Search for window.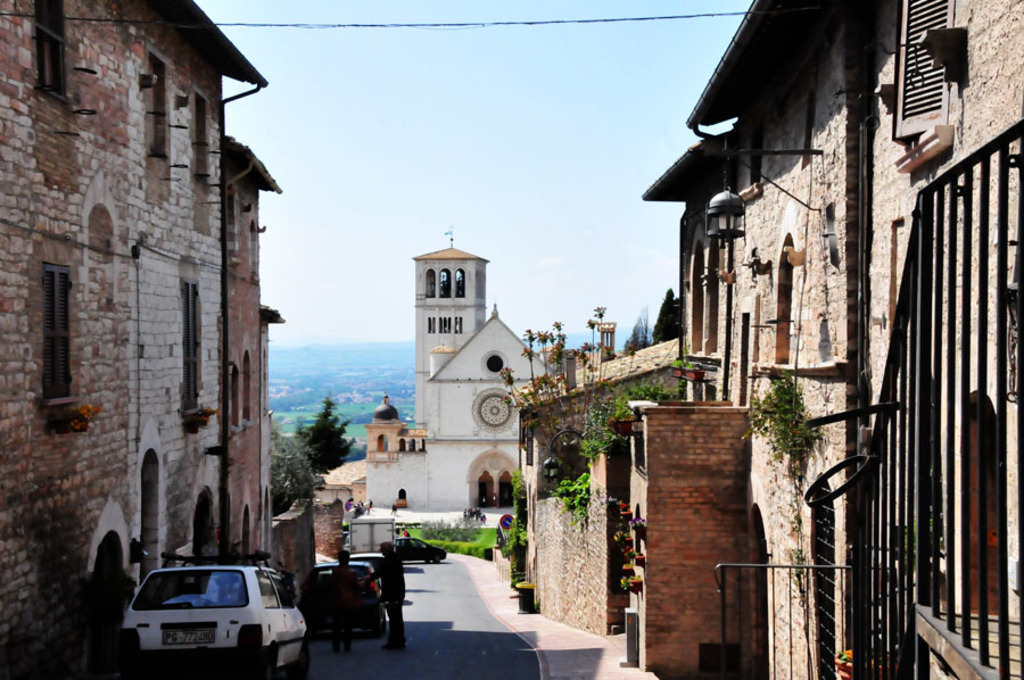
Found at [x1=437, y1=315, x2=448, y2=338].
